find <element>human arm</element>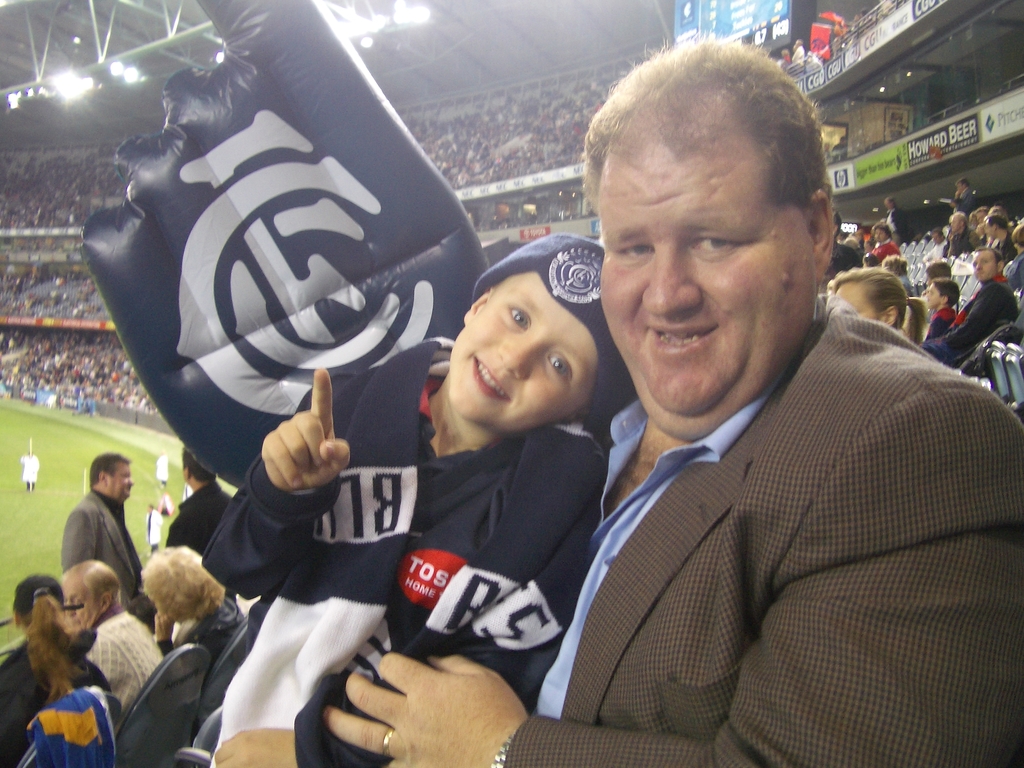
(x1=938, y1=284, x2=996, y2=355)
